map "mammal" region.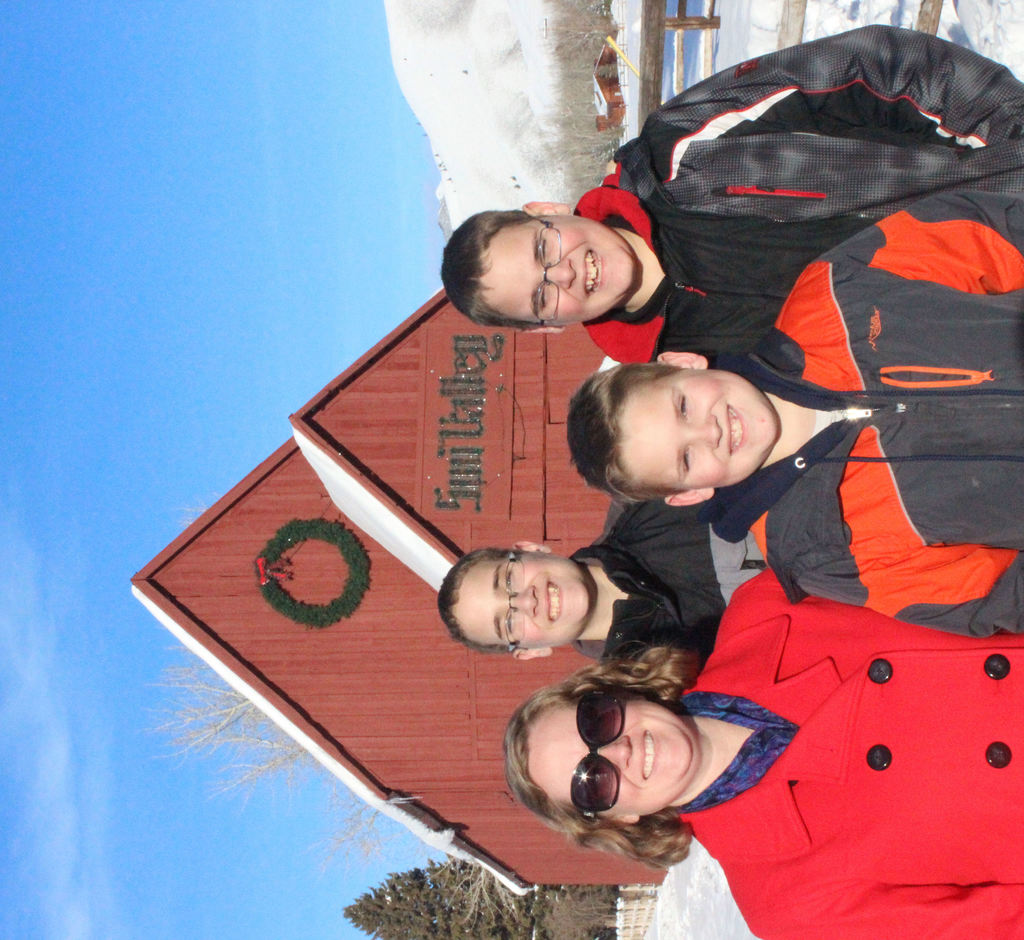
Mapped to <bbox>573, 204, 1022, 623</bbox>.
